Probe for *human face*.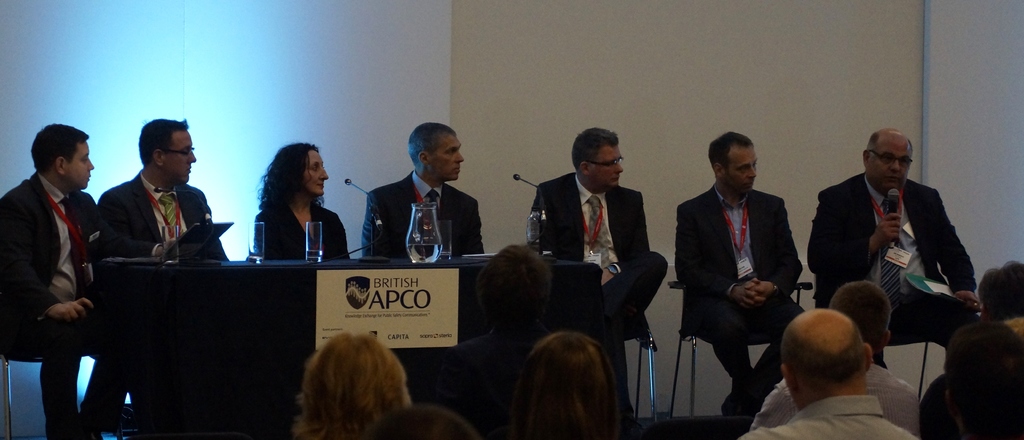
Probe result: crop(430, 138, 461, 177).
